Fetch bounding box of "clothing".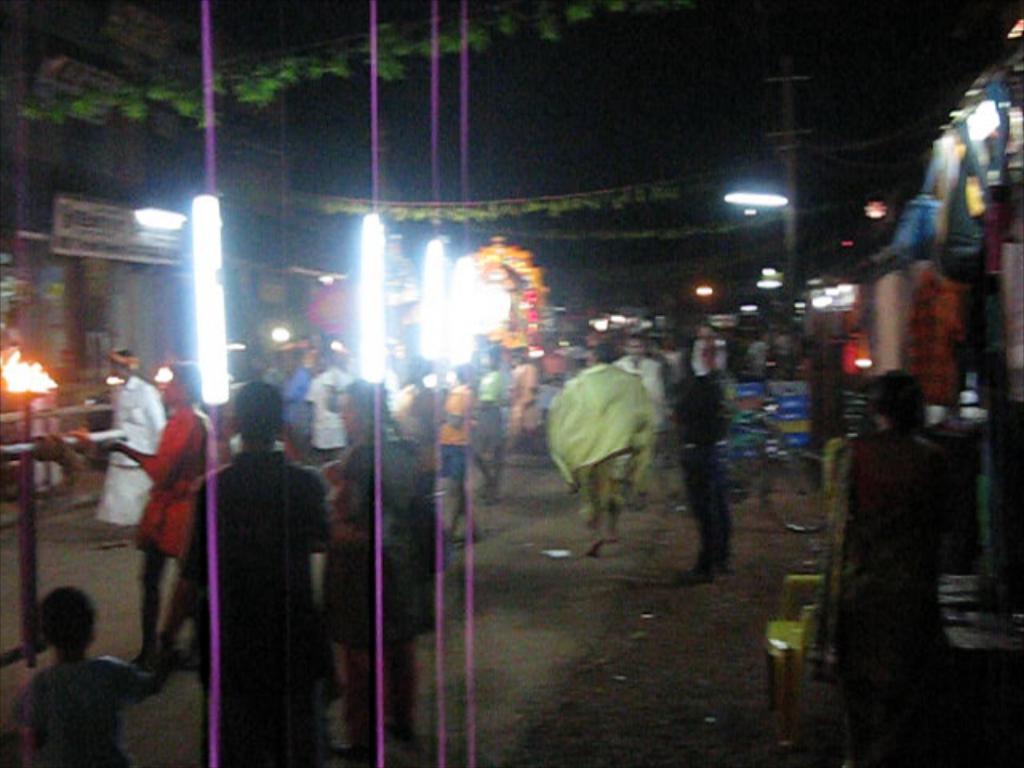
Bbox: bbox(142, 405, 206, 669).
